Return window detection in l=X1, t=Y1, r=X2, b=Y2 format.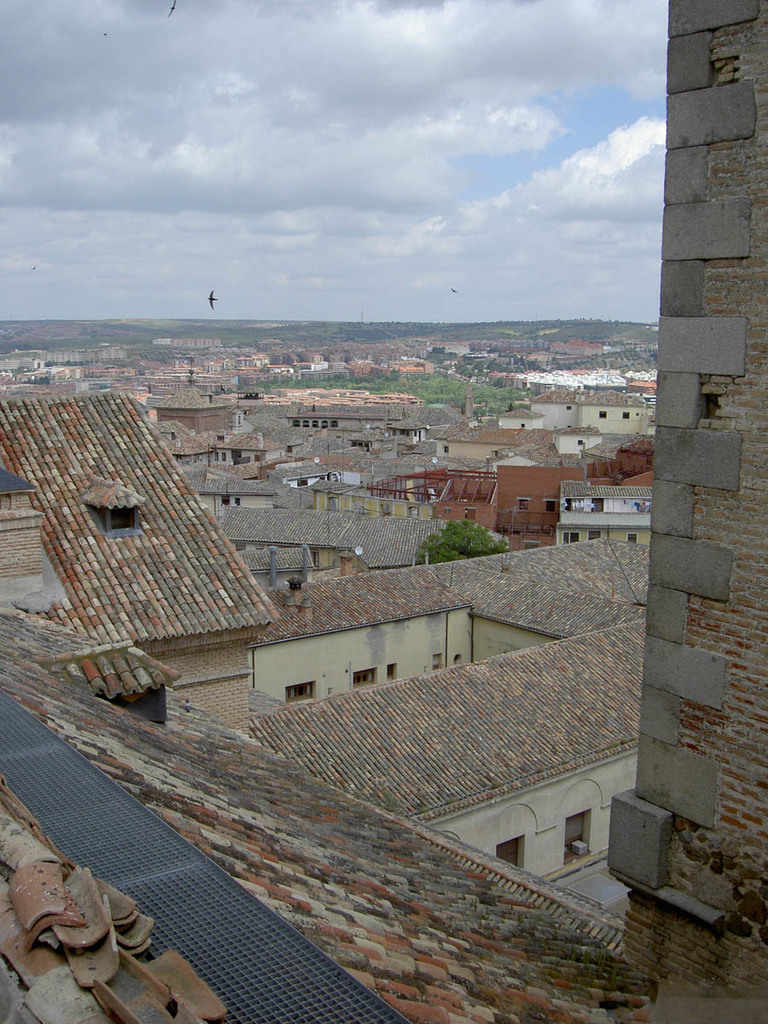
l=281, t=684, r=315, b=700.
